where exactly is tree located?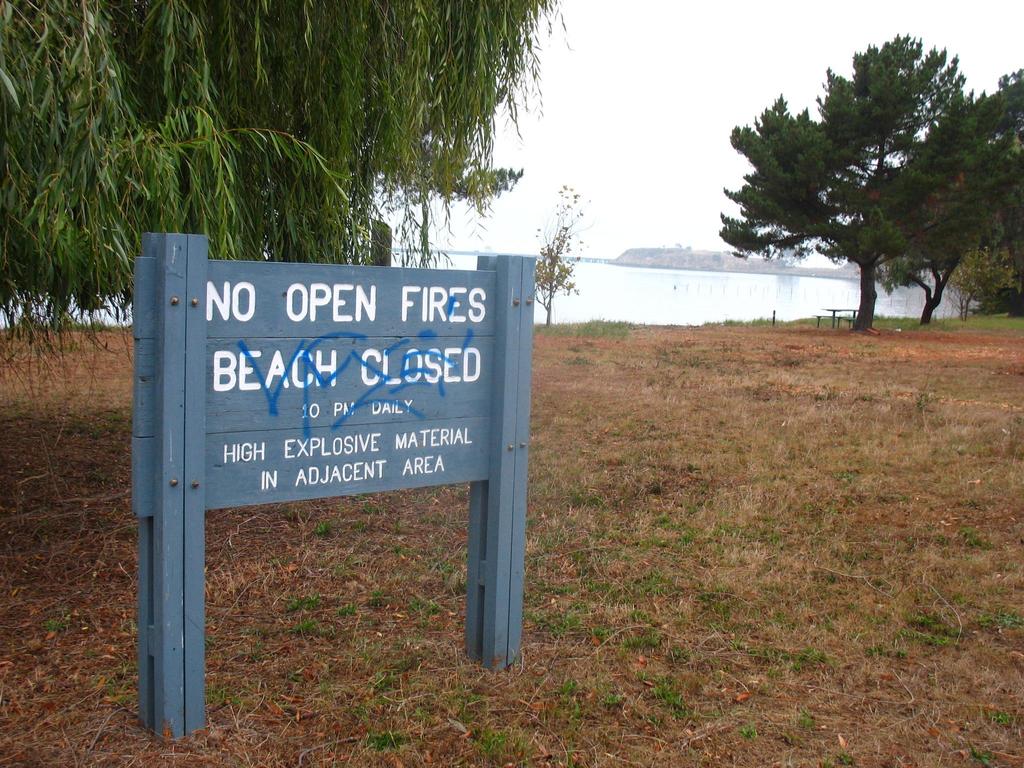
Its bounding box is 938,238,1009,320.
